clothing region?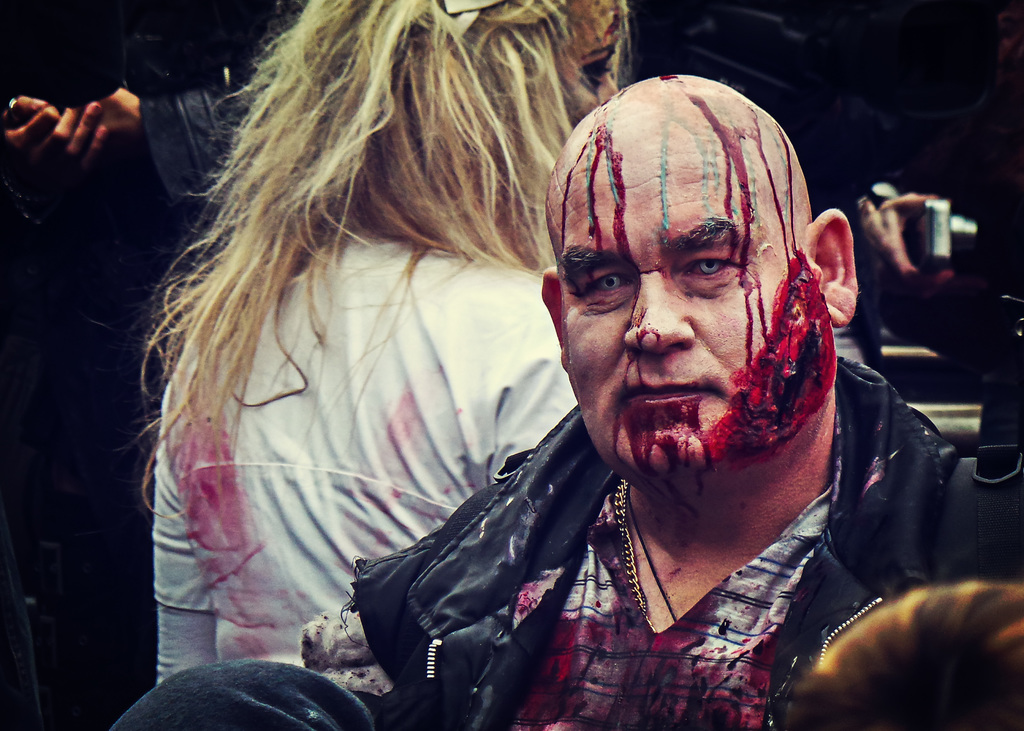
box(281, 381, 966, 715)
